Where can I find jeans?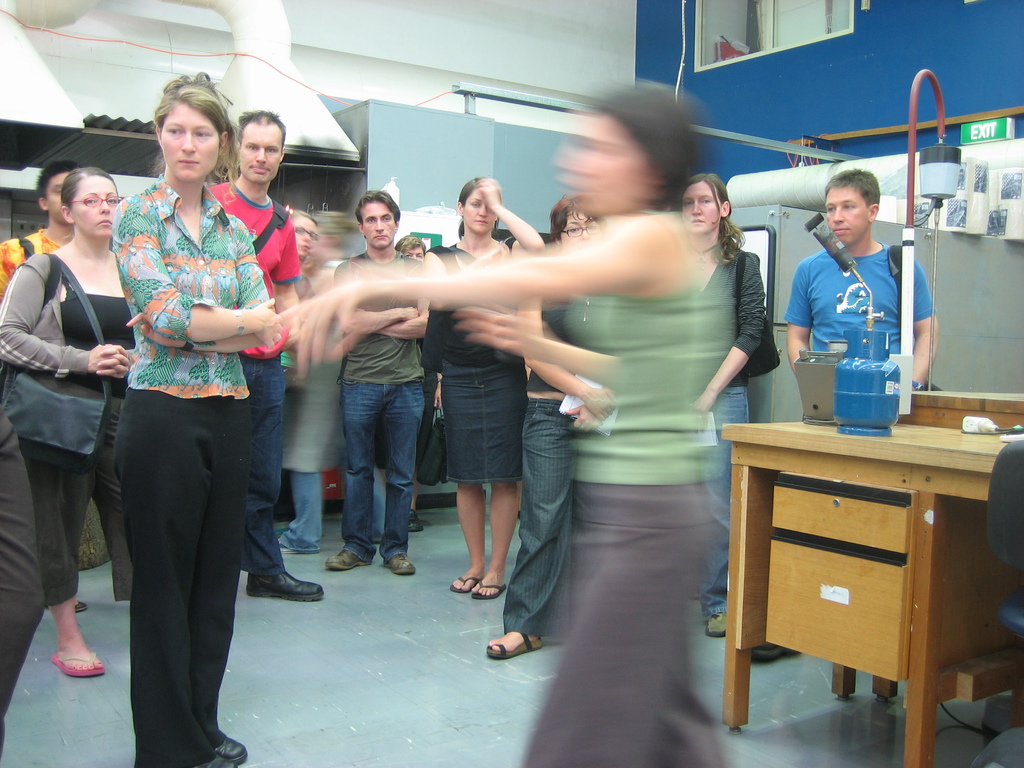
You can find it at bbox=(239, 352, 287, 577).
